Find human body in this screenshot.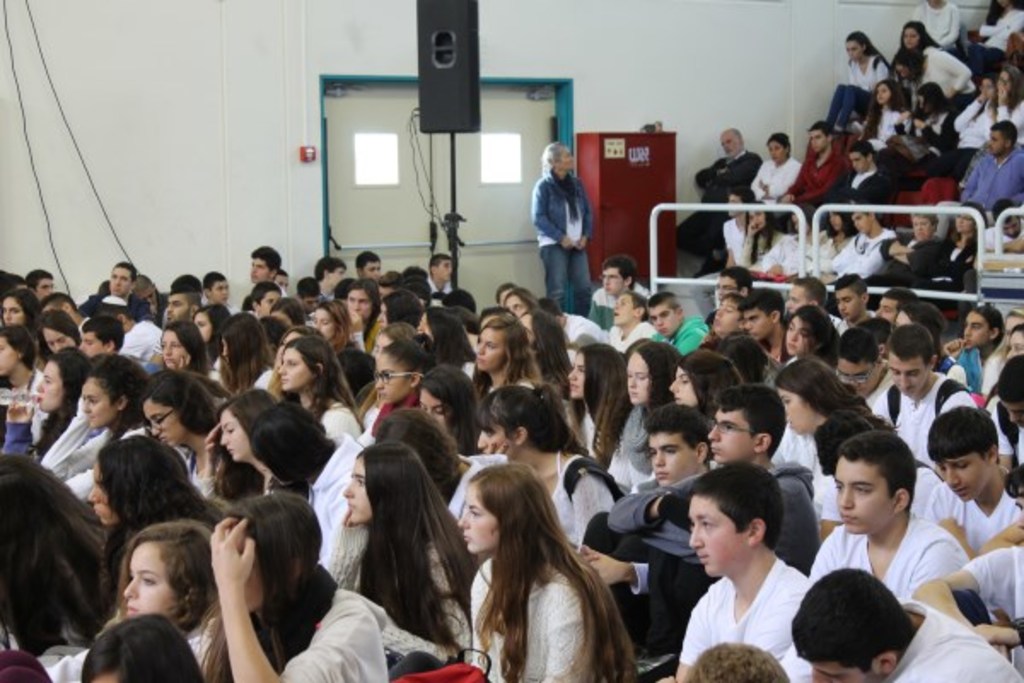
The bounding box for human body is box=[364, 328, 435, 454].
